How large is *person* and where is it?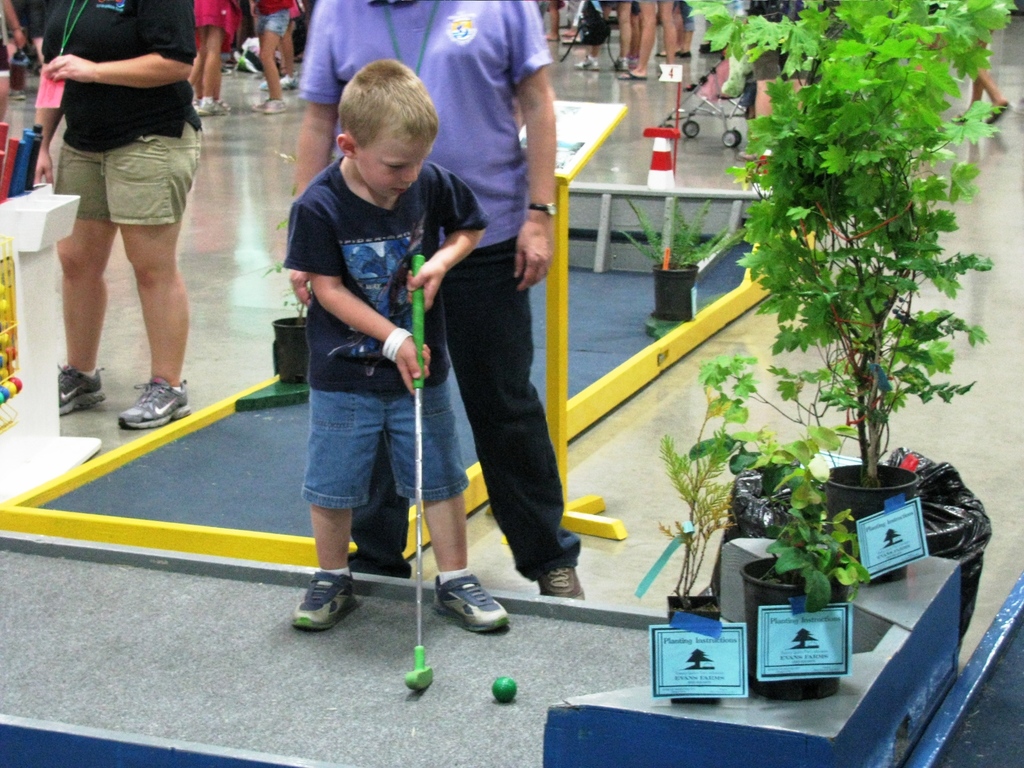
Bounding box: bbox(244, 0, 307, 113).
